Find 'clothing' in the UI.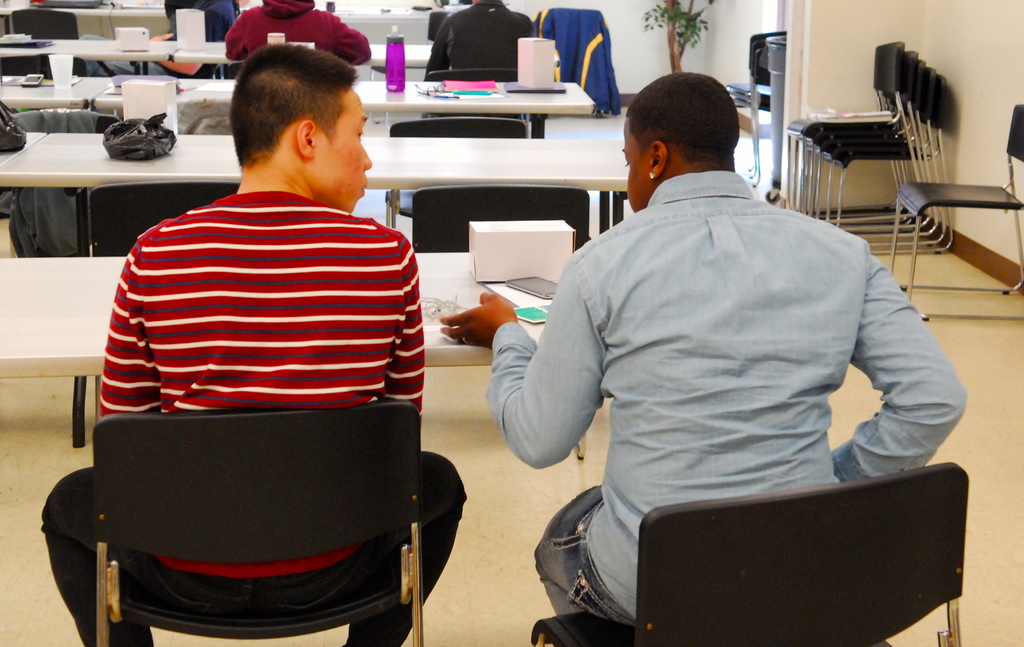
UI element at left=499, top=138, right=956, bottom=588.
